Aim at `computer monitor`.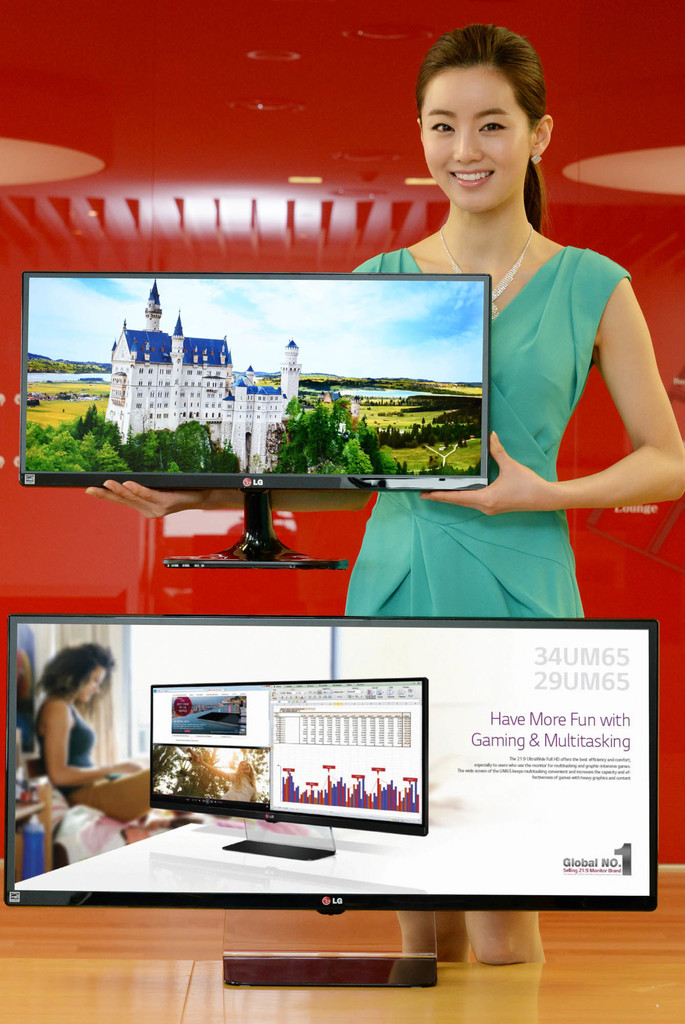
Aimed at [16, 268, 496, 569].
